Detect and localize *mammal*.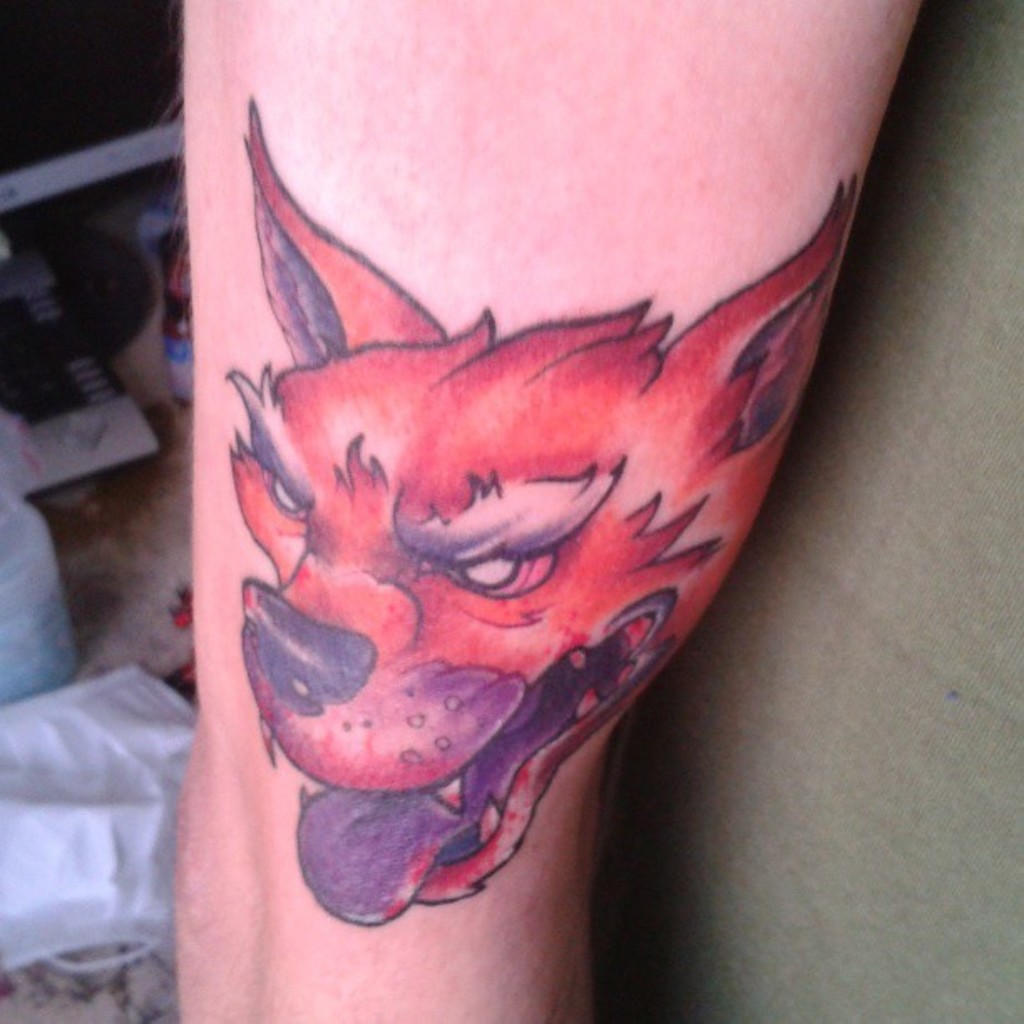
Localized at bbox=[181, 0, 919, 1022].
